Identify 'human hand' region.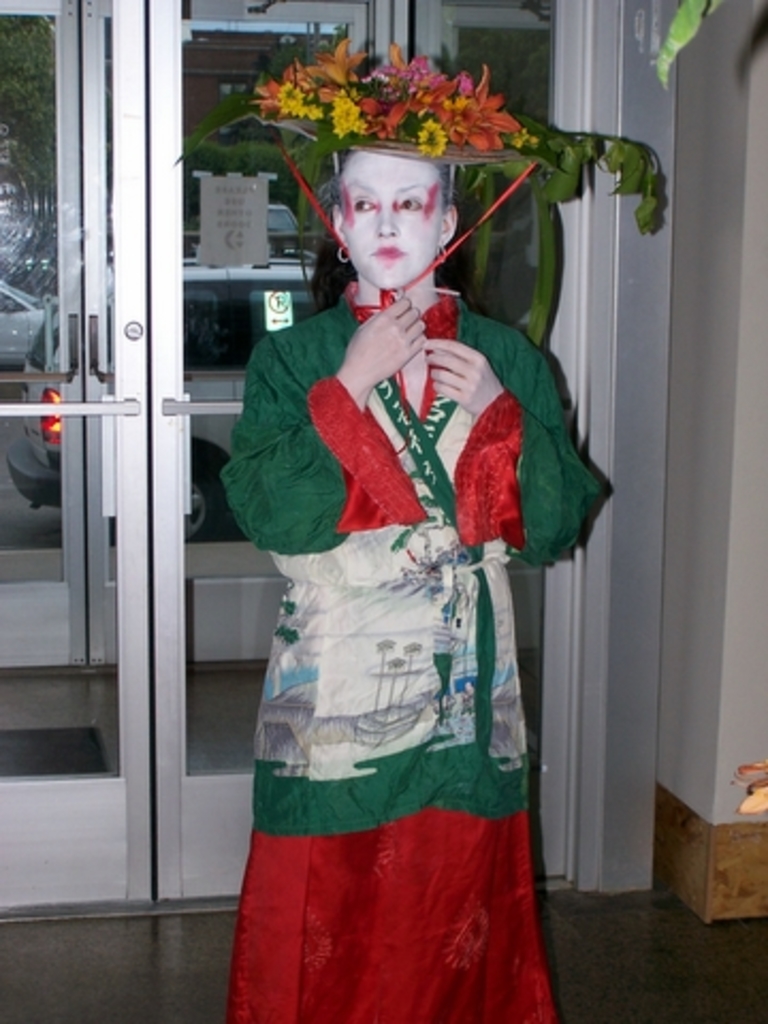
Region: Rect(422, 326, 503, 412).
